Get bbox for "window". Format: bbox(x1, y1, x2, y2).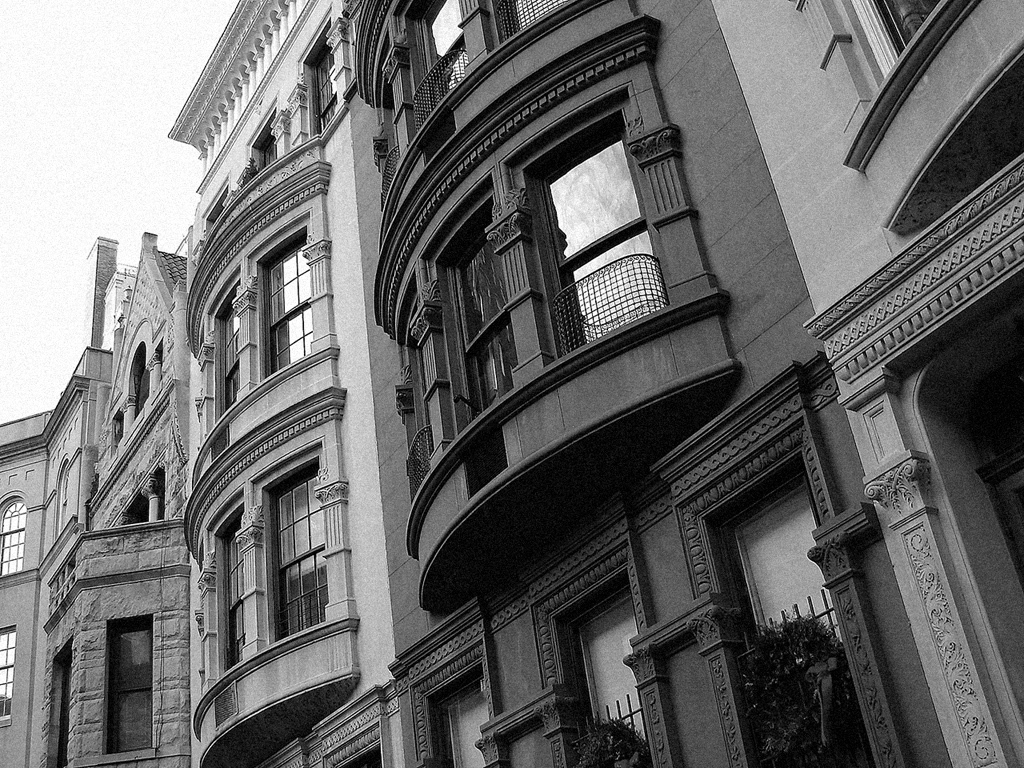
bbox(719, 490, 870, 767).
